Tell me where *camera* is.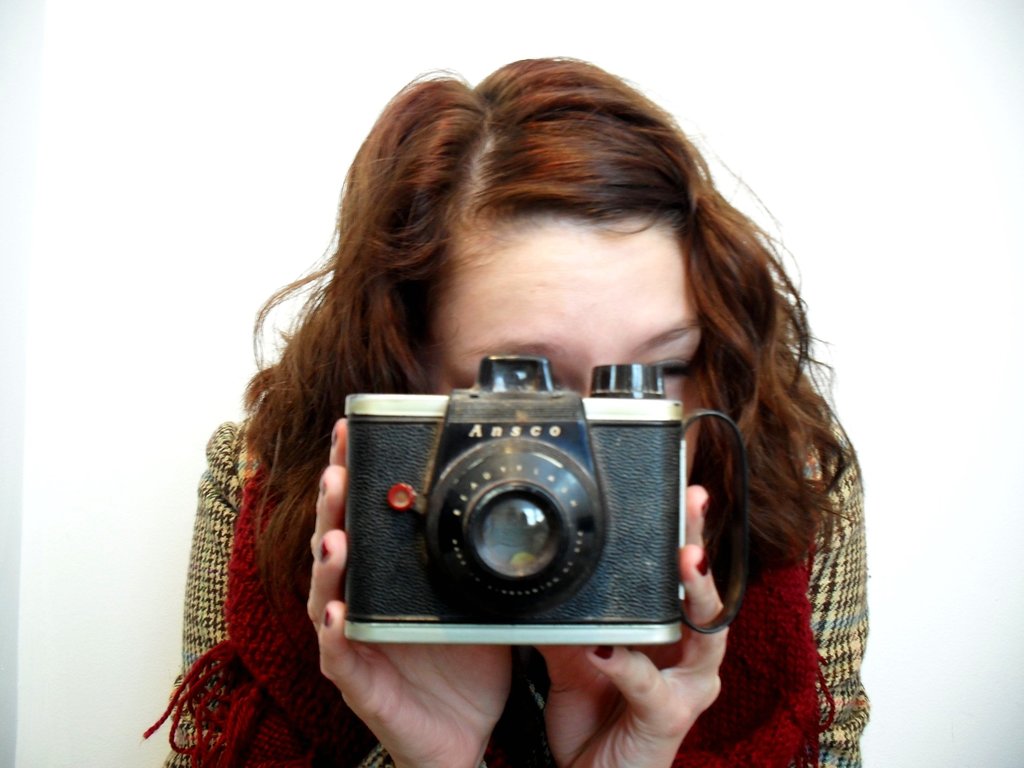
*camera* is at box(339, 360, 687, 644).
